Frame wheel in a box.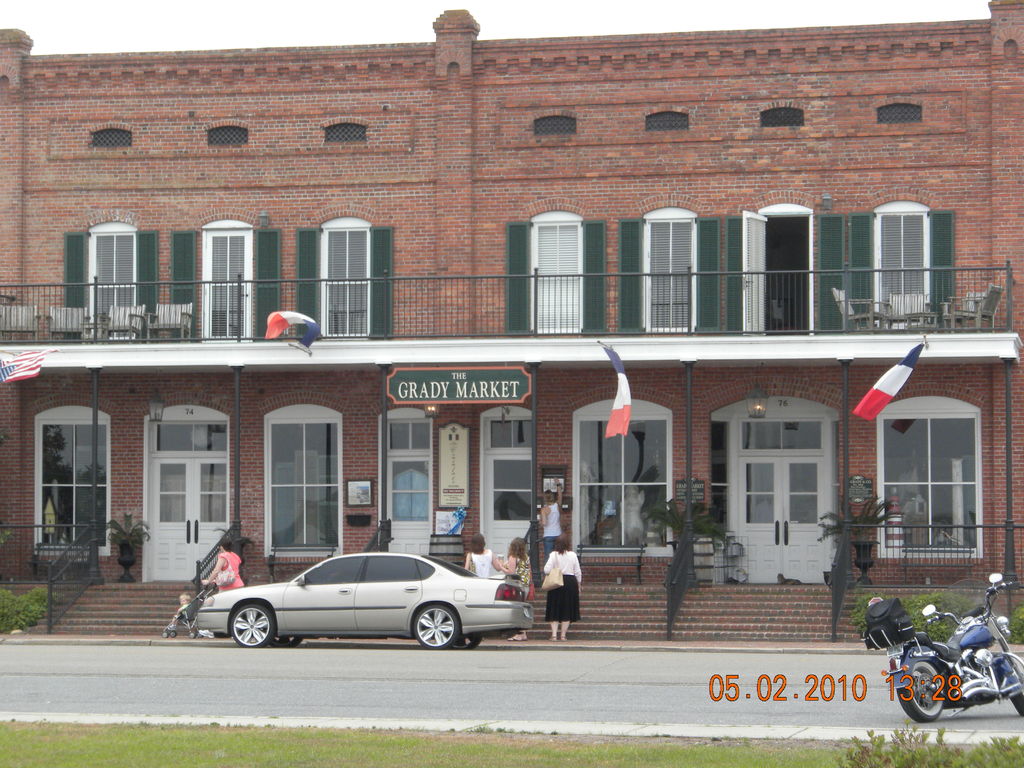
l=188, t=631, r=195, b=639.
